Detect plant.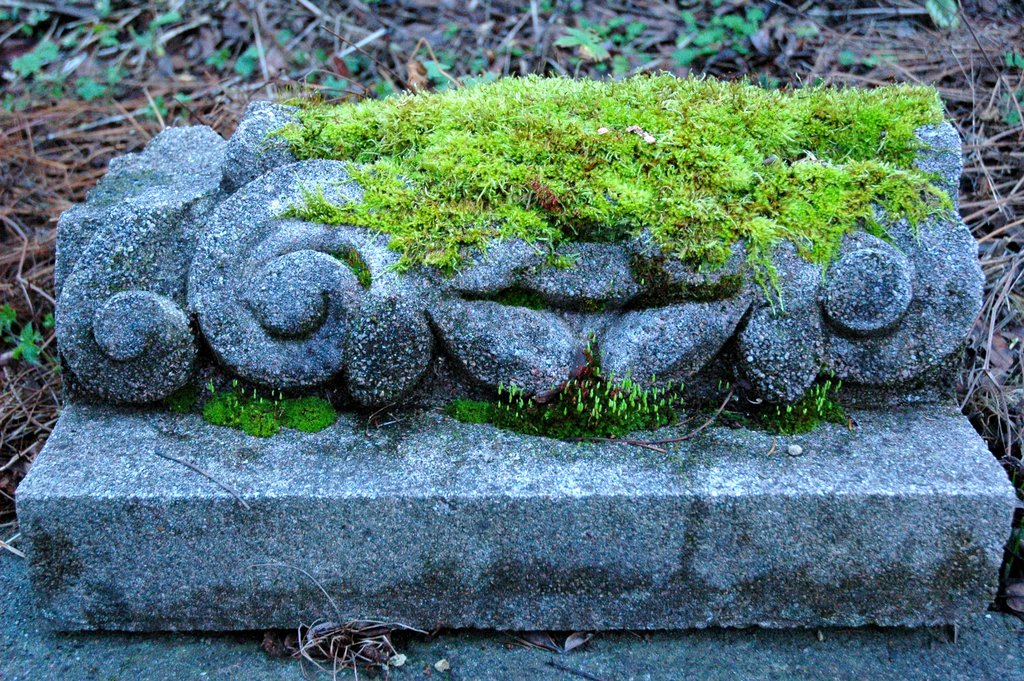
Detected at x1=40 y1=318 x2=58 y2=331.
